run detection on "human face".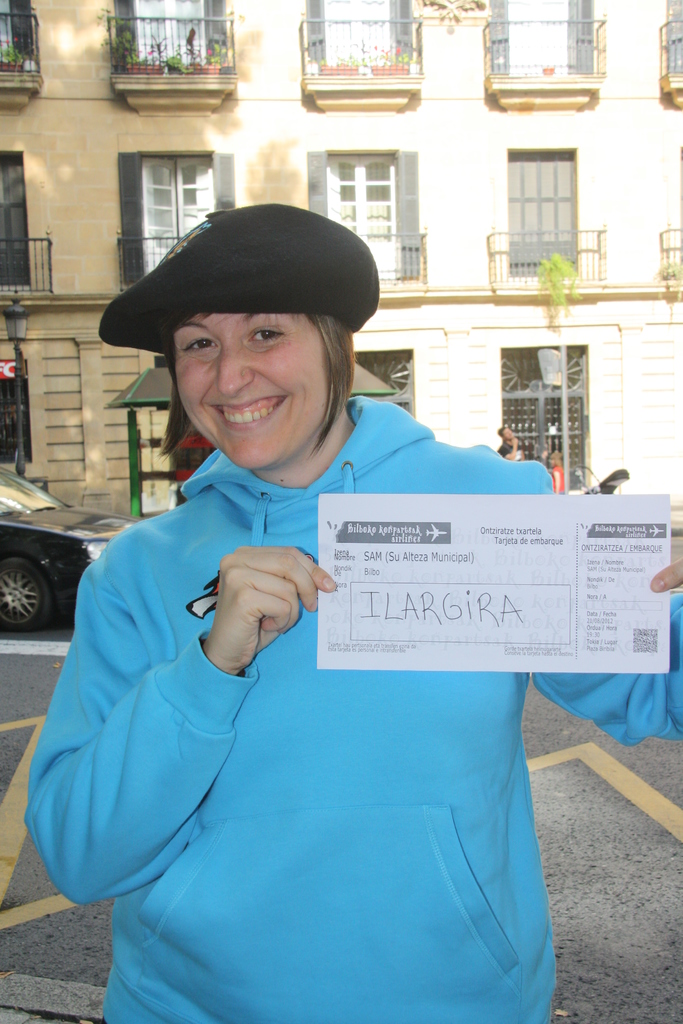
Result: x1=168, y1=305, x2=327, y2=468.
